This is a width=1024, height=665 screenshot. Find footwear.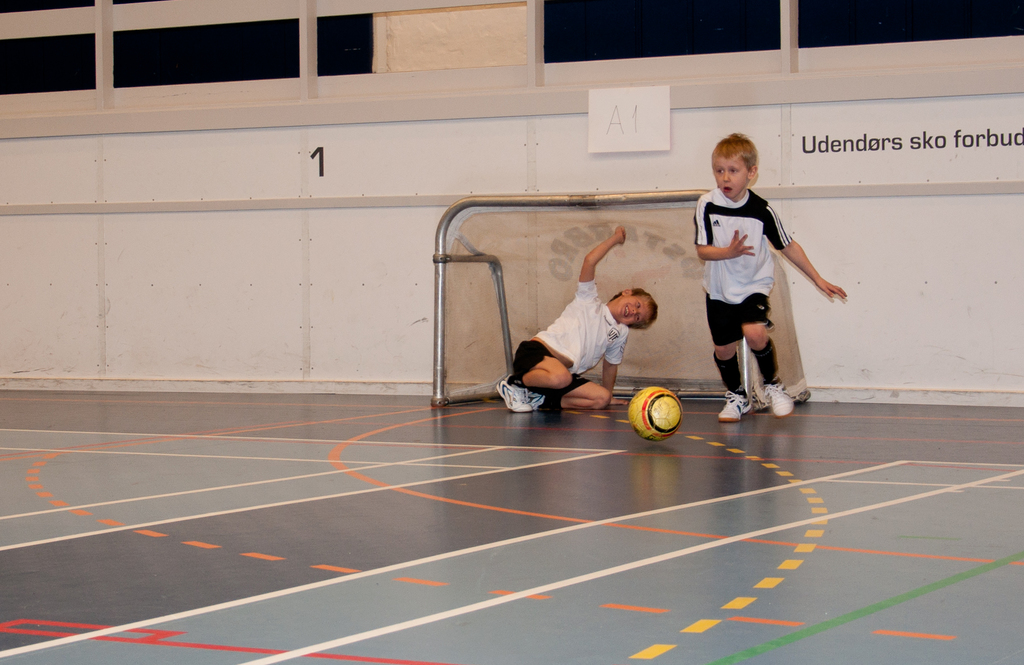
Bounding box: <region>526, 389, 545, 405</region>.
